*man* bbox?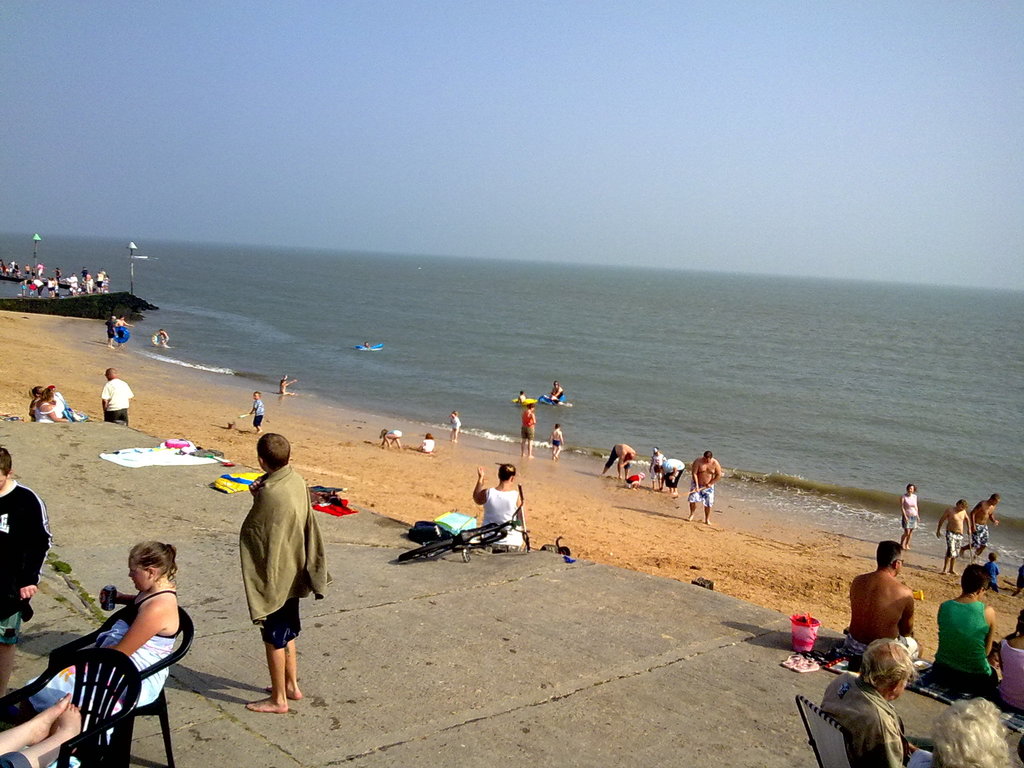
l=687, t=452, r=720, b=519
